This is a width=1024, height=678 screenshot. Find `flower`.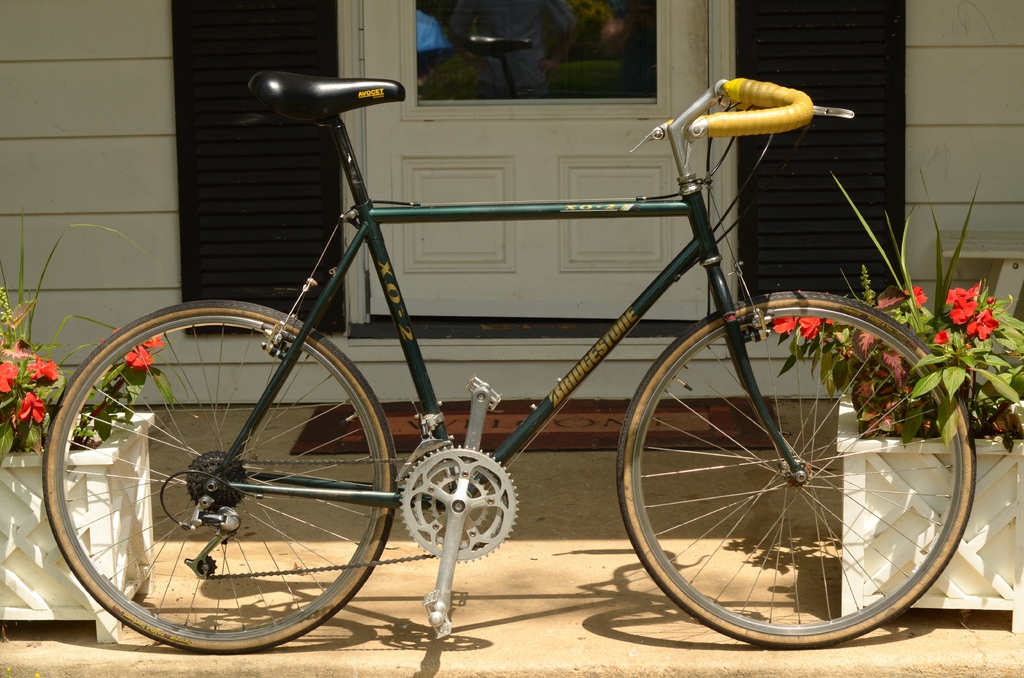
Bounding box: box=[0, 360, 16, 393].
